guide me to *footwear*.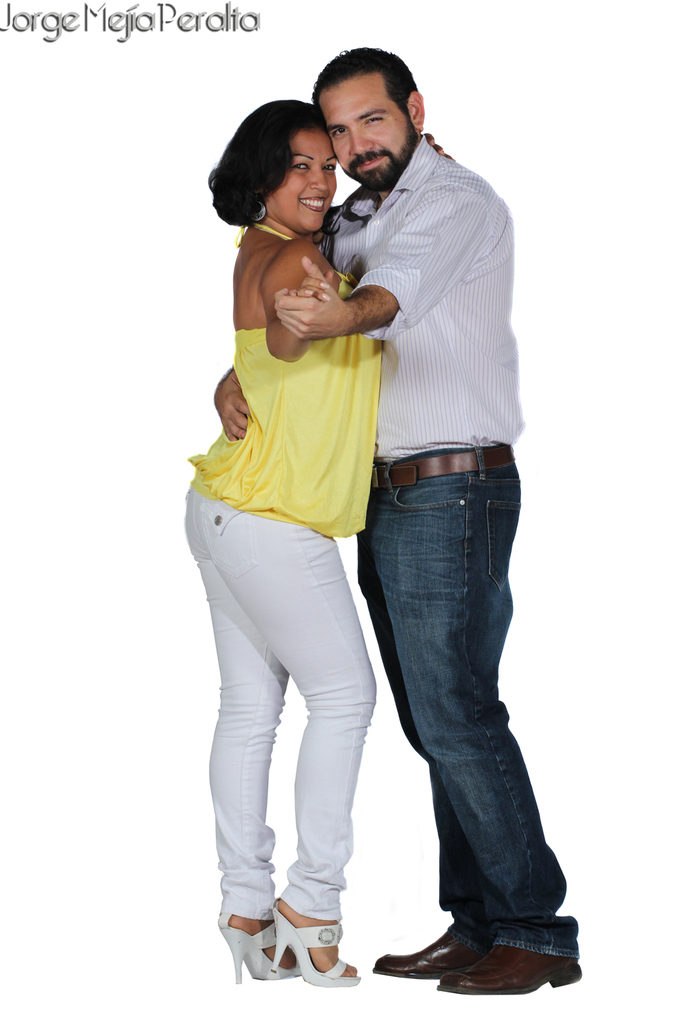
Guidance: l=214, t=902, r=301, b=984.
